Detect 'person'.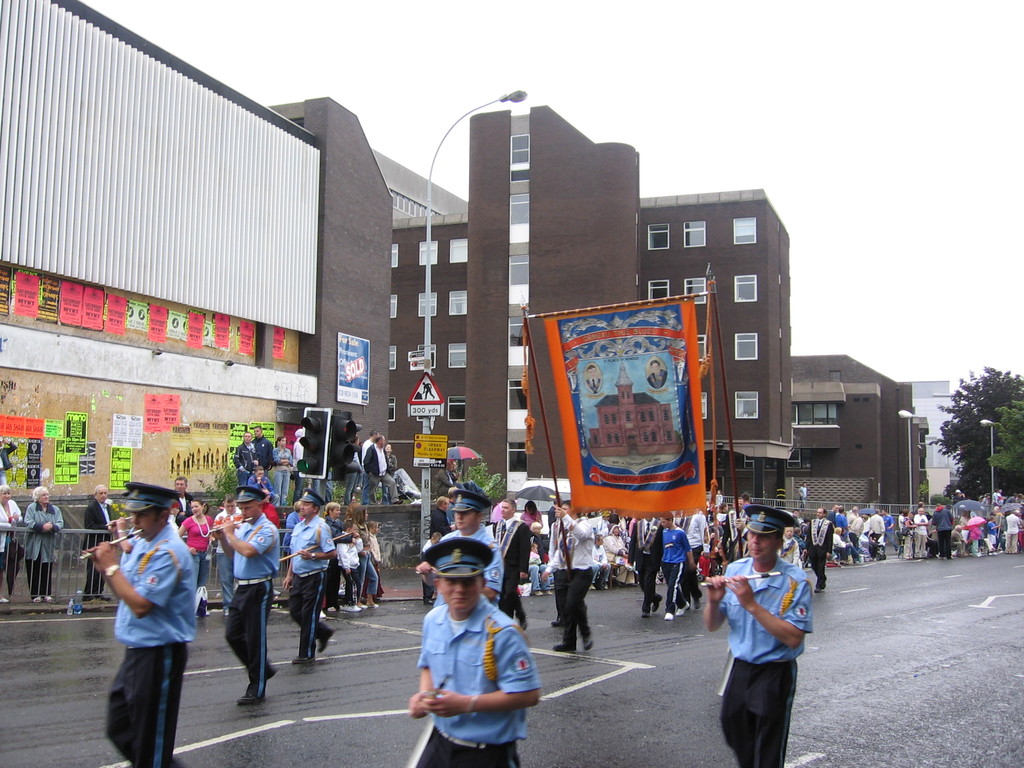
Detected at (x1=710, y1=513, x2=815, y2=759).
